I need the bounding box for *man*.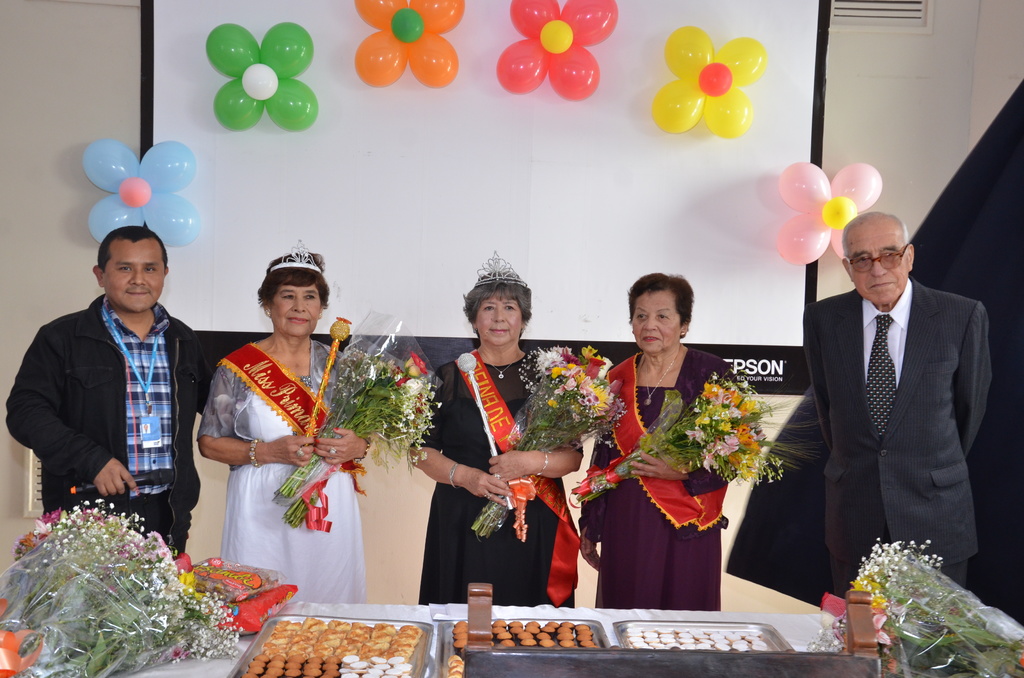
Here it is: bbox=(6, 228, 228, 556).
